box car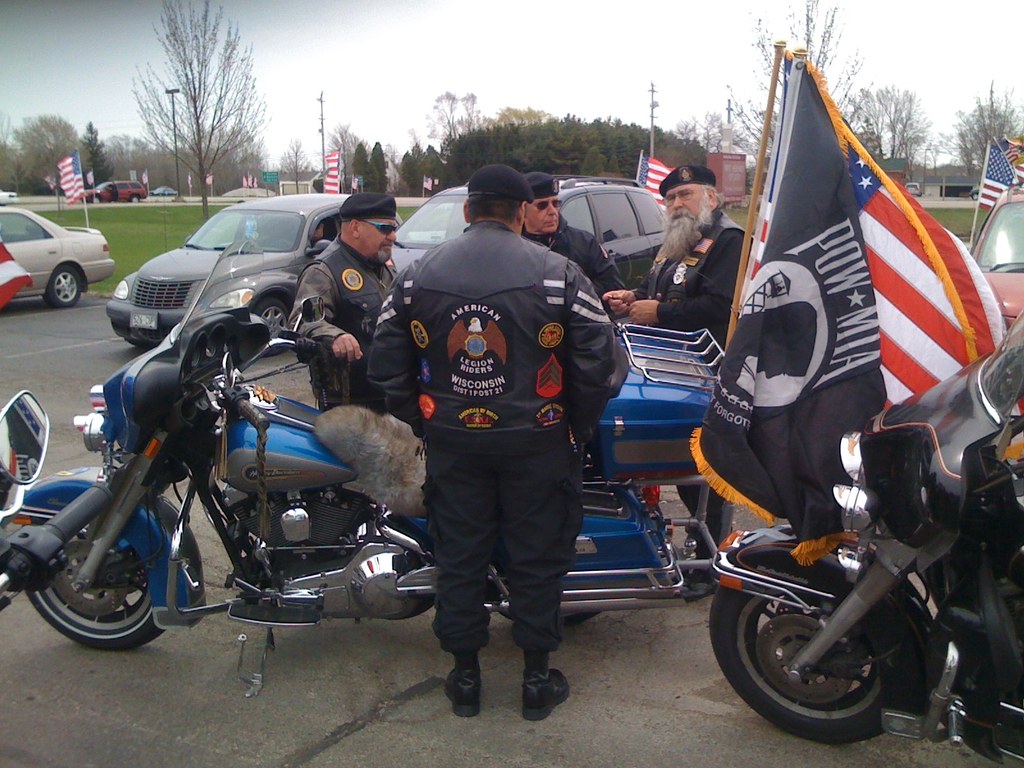
left=77, top=179, right=147, bottom=205
